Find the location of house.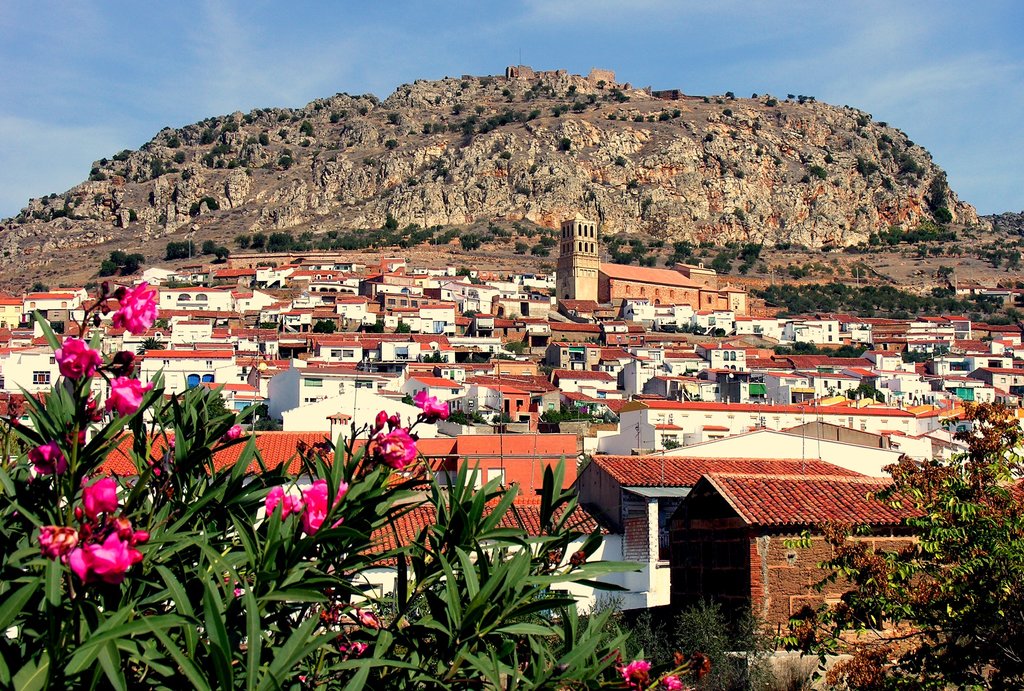
Location: (14,427,610,649).
